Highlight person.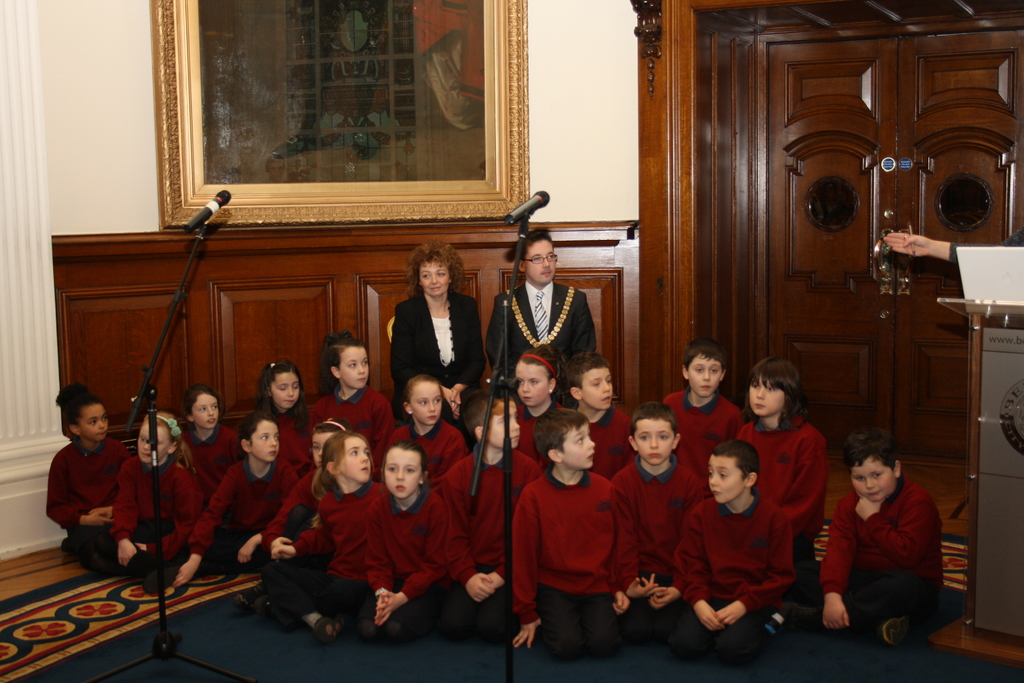
Highlighted region: x1=170, y1=384, x2=242, y2=515.
